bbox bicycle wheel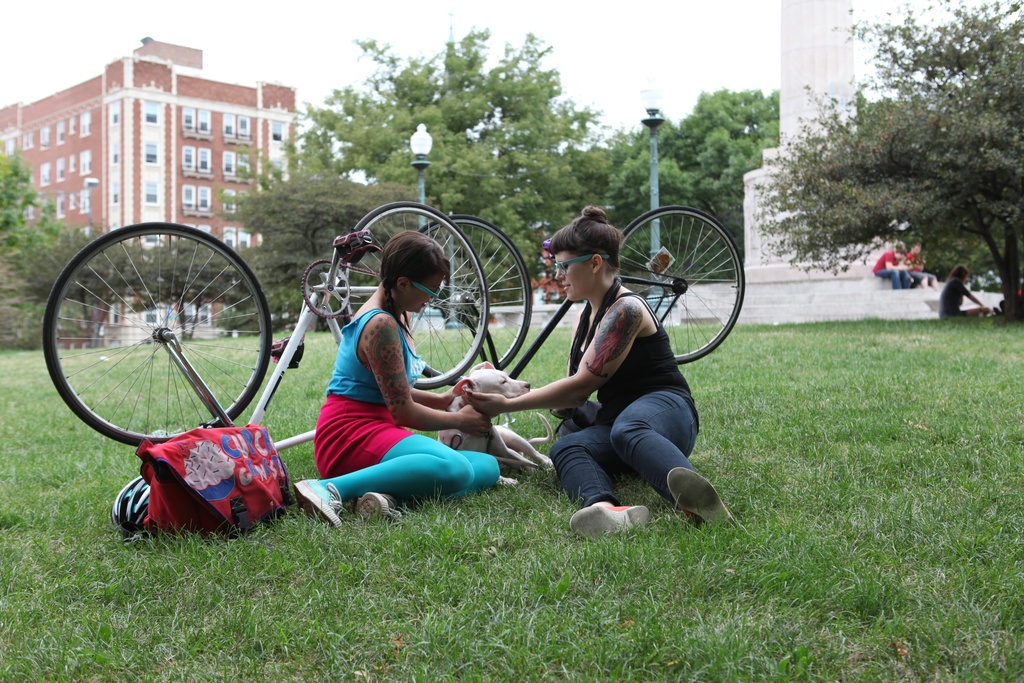
{"x1": 406, "y1": 217, "x2": 531, "y2": 383}
